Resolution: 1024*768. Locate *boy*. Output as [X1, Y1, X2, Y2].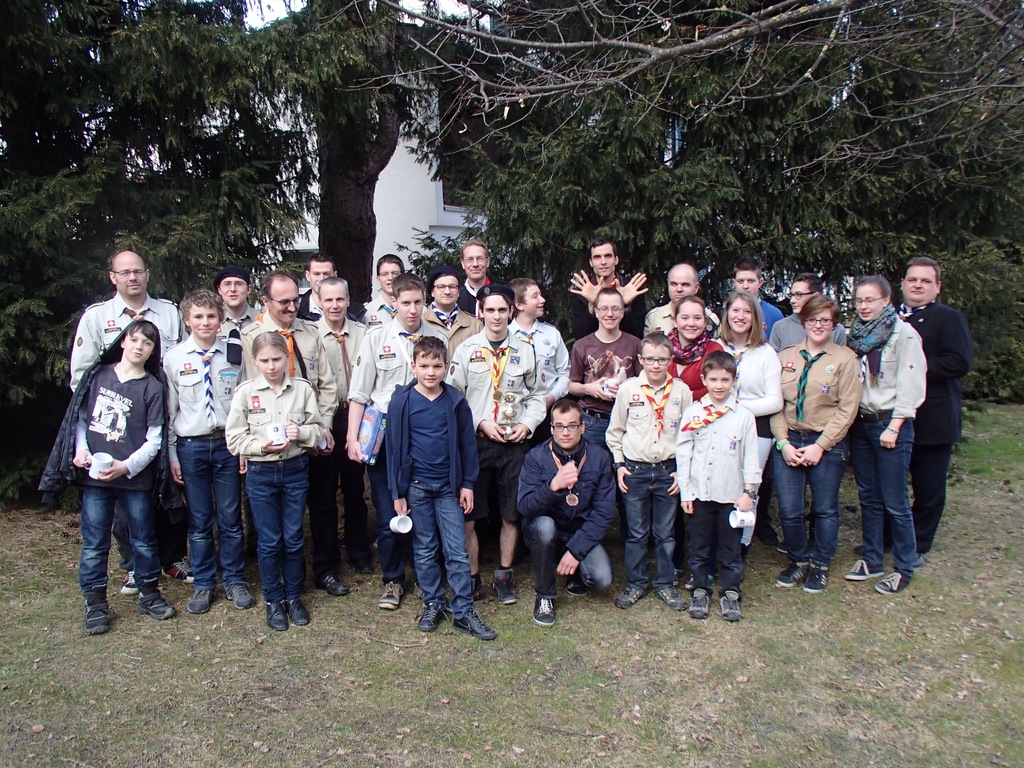
[568, 287, 636, 451].
